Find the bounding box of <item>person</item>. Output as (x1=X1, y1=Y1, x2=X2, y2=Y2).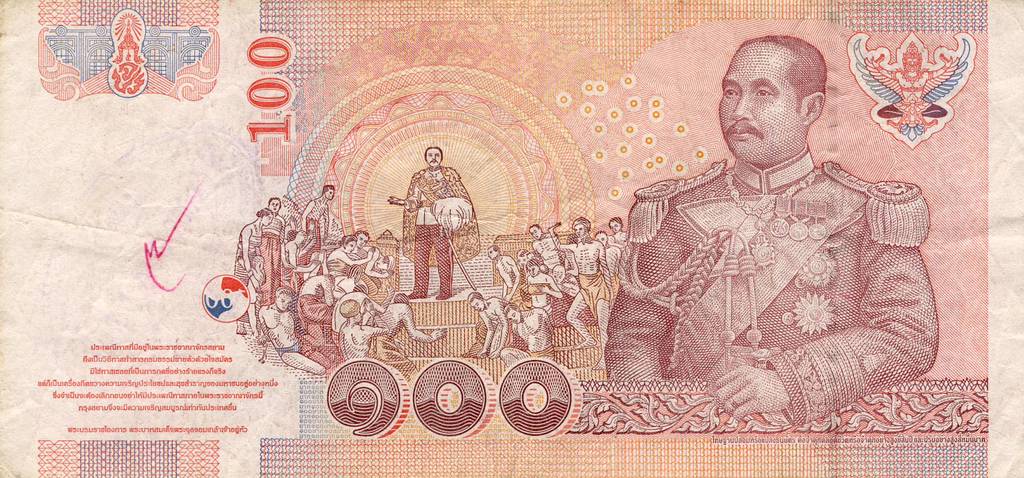
(x1=229, y1=208, x2=271, y2=329).
